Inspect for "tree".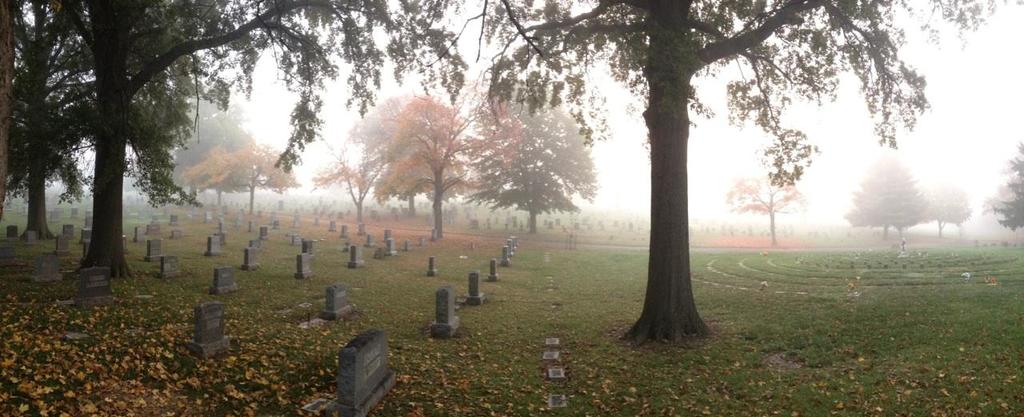
Inspection: (left=355, top=100, right=431, bottom=219).
